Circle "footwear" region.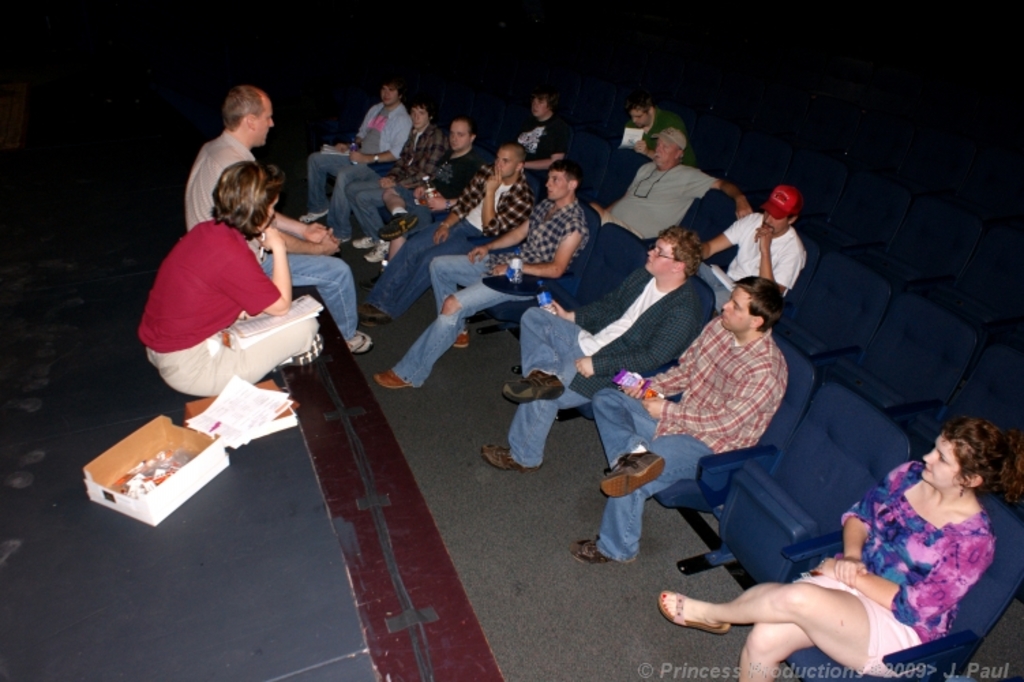
Region: 297,198,325,222.
